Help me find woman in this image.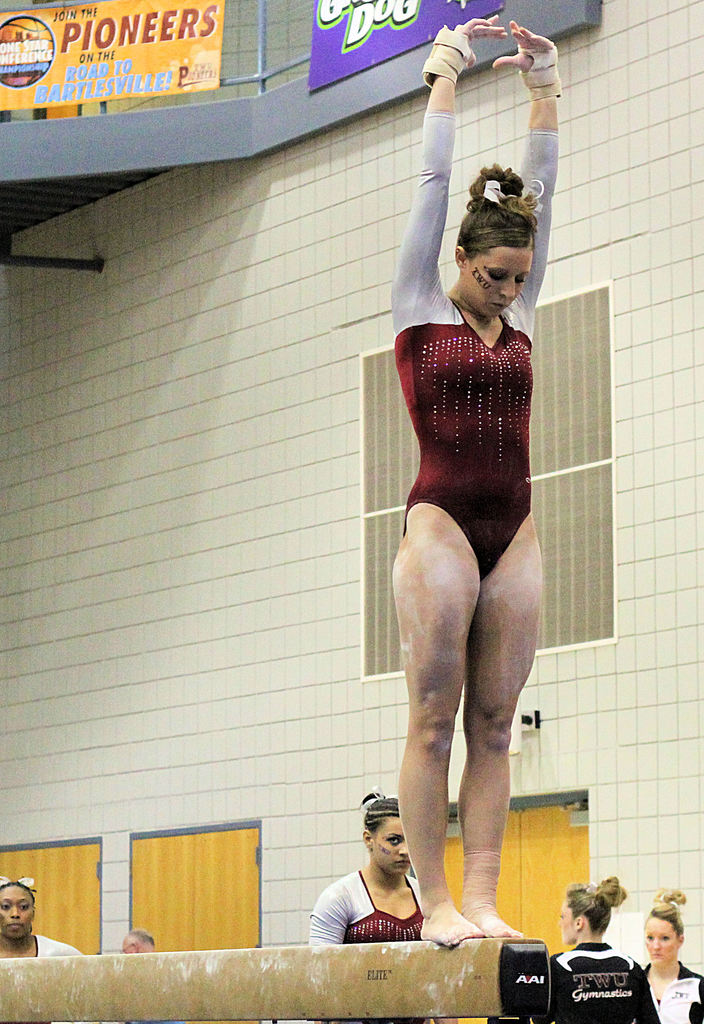
Found it: [634, 883, 703, 1021].
